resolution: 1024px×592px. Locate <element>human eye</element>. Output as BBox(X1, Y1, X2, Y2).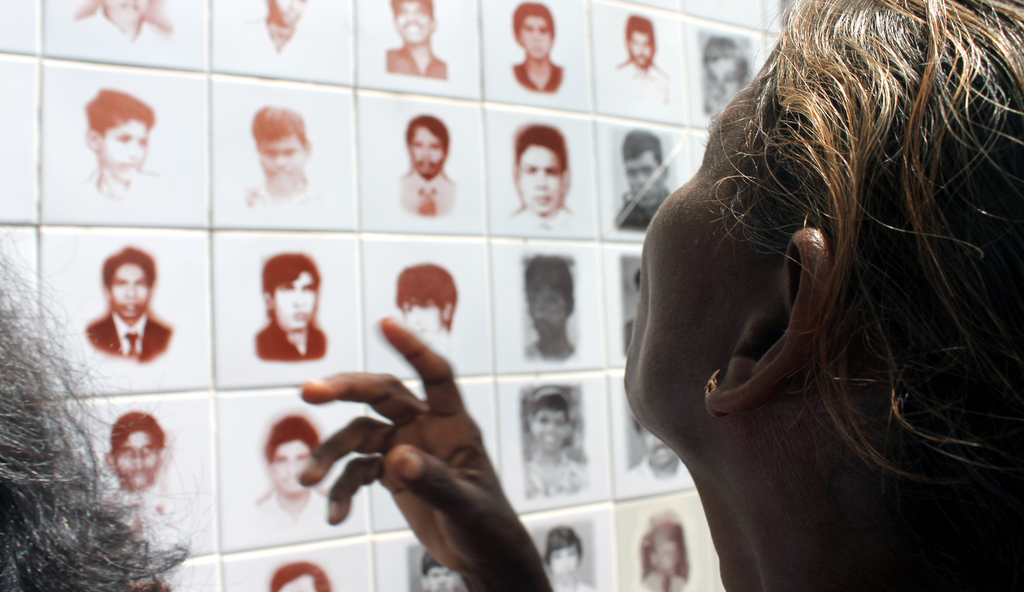
BBox(431, 143, 438, 151).
